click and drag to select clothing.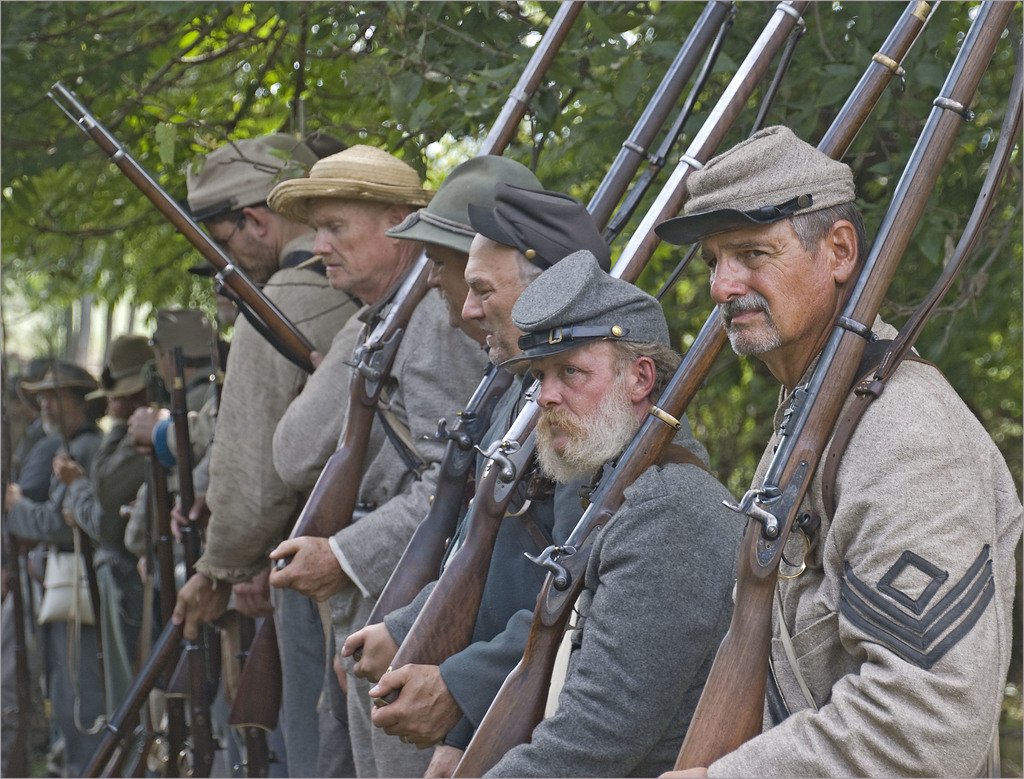
Selection: left=271, top=267, right=512, bottom=767.
